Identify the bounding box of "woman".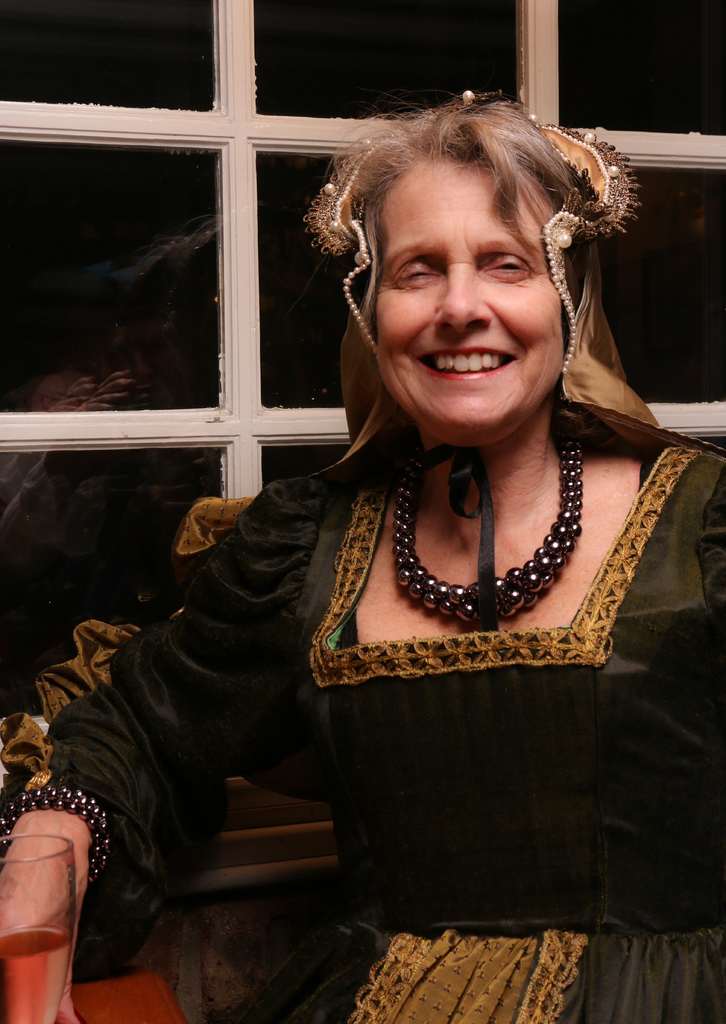
bbox=[80, 88, 700, 975].
